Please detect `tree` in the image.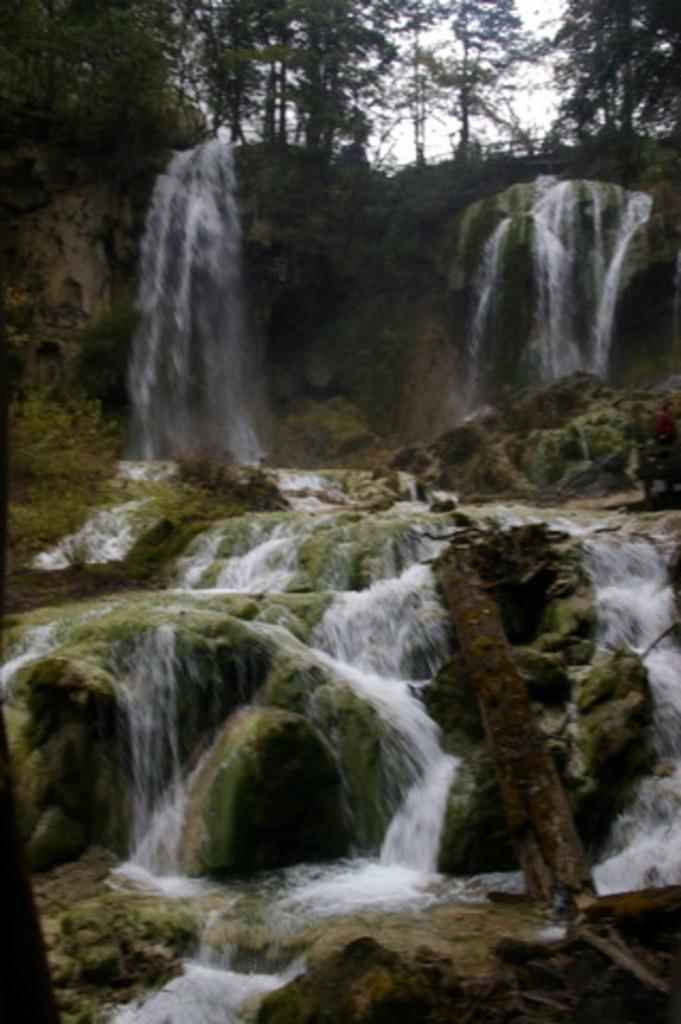
detection(271, 0, 382, 143).
